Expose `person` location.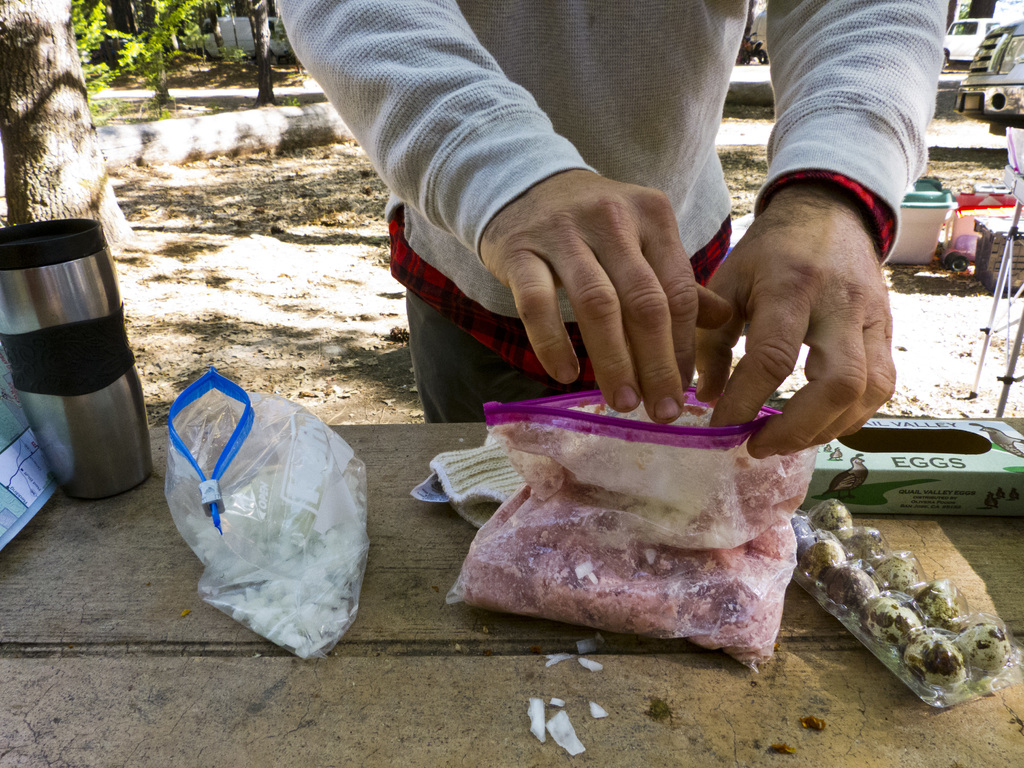
Exposed at [257,0,963,461].
